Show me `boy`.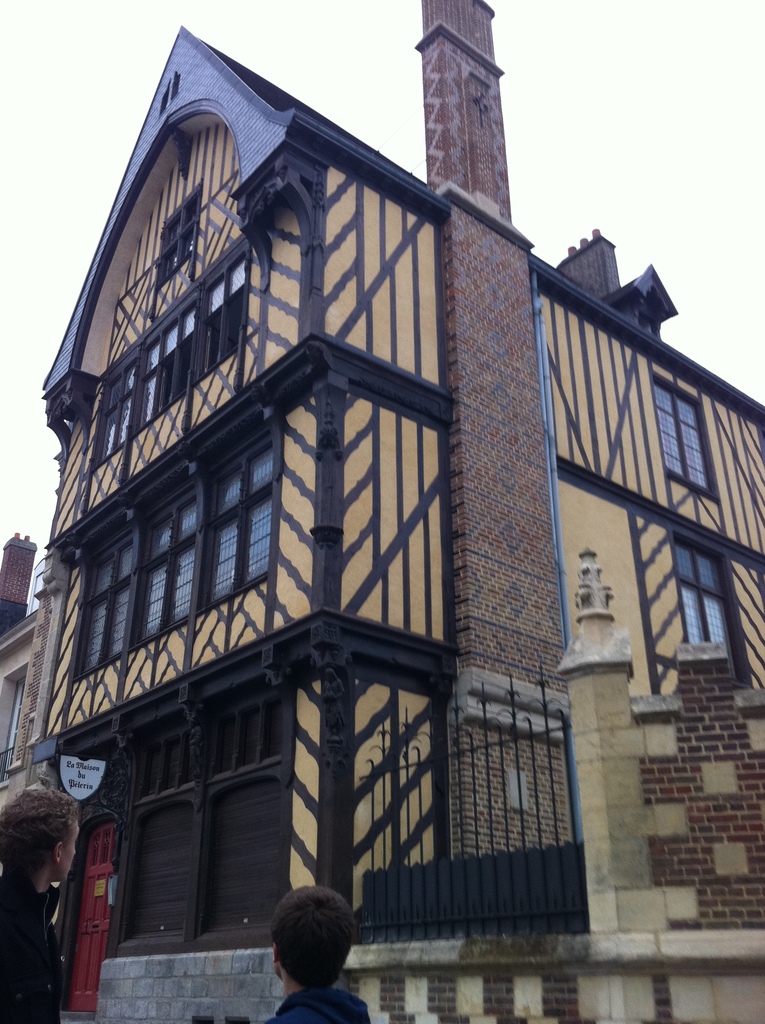
`boy` is here: (267,886,372,1023).
